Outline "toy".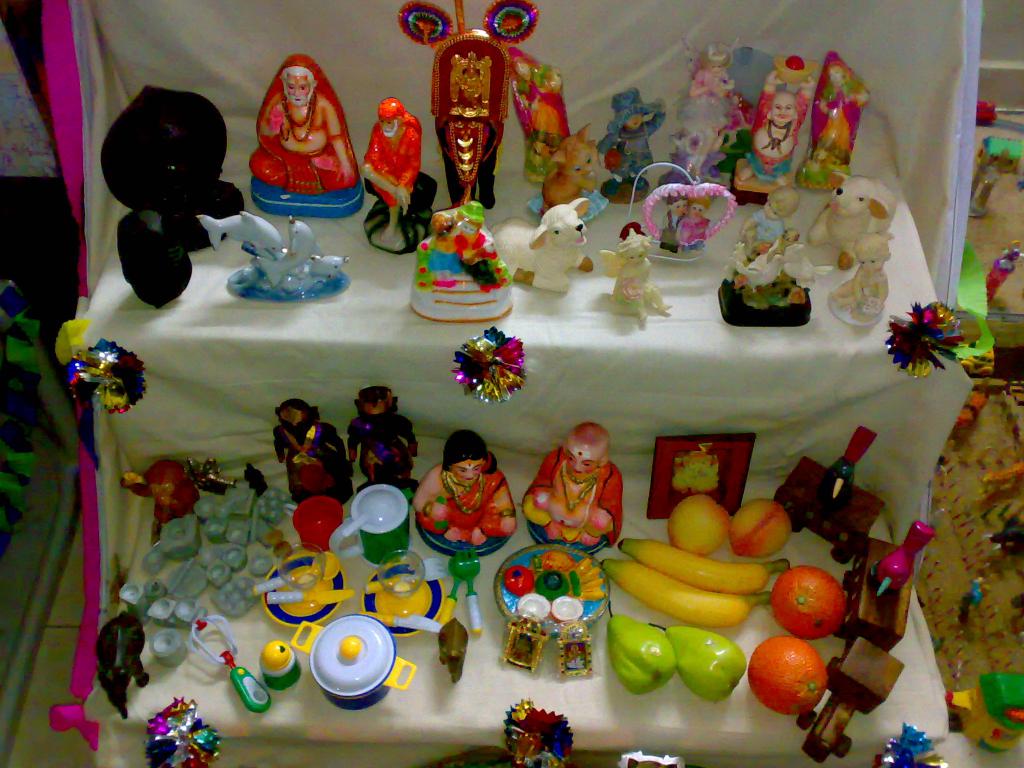
Outline: (613,537,793,591).
